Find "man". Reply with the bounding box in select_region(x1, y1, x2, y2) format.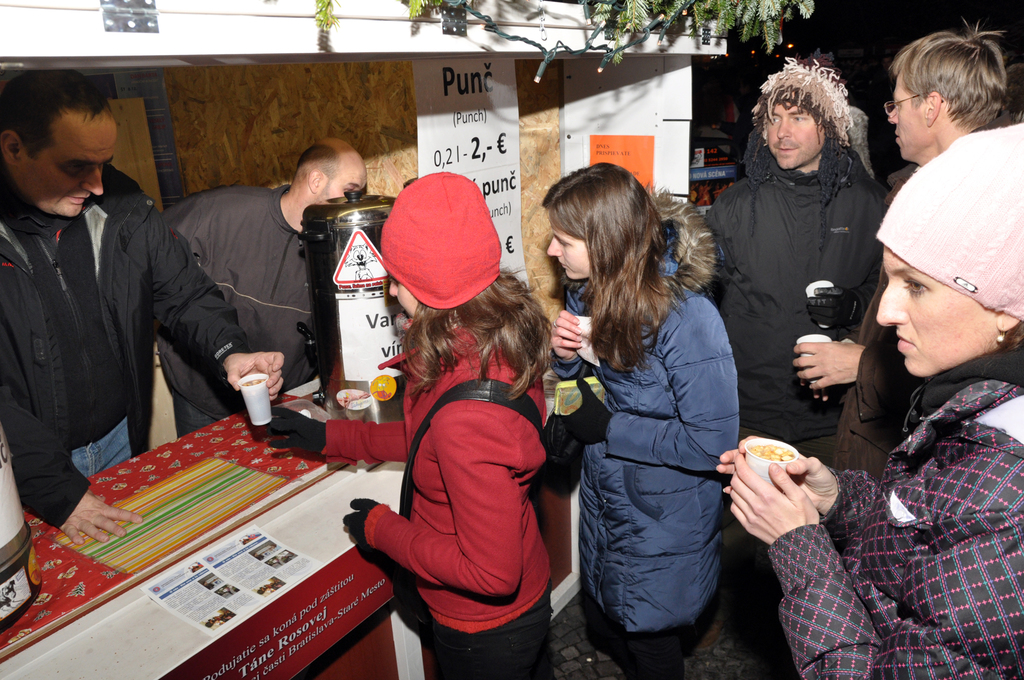
select_region(152, 139, 369, 441).
